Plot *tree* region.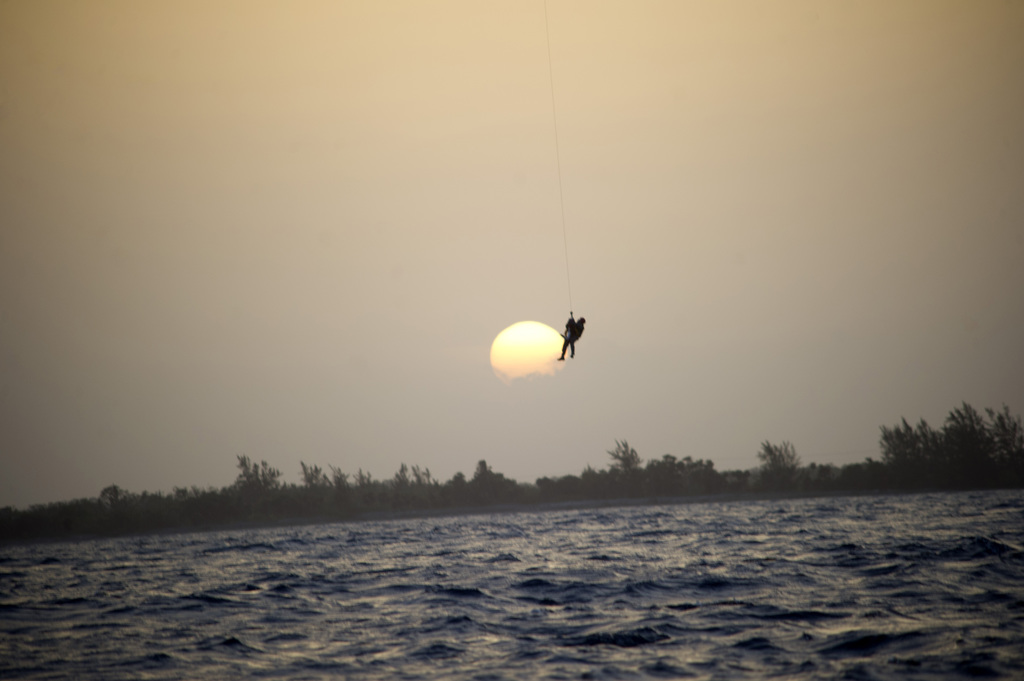
Plotted at select_region(931, 397, 996, 469).
